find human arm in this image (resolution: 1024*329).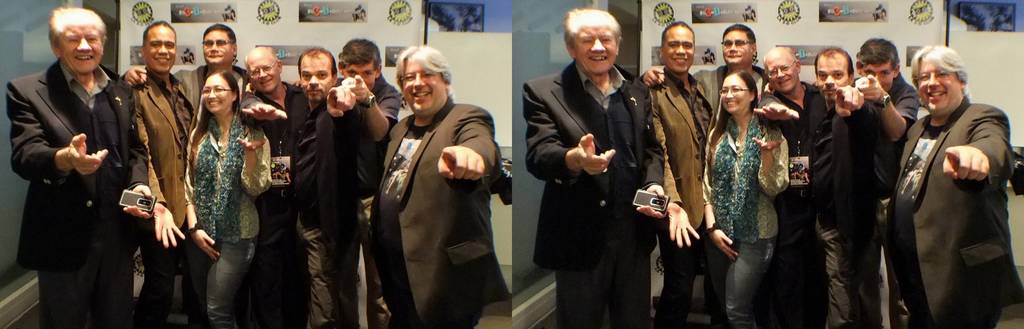
940,112,1018,180.
